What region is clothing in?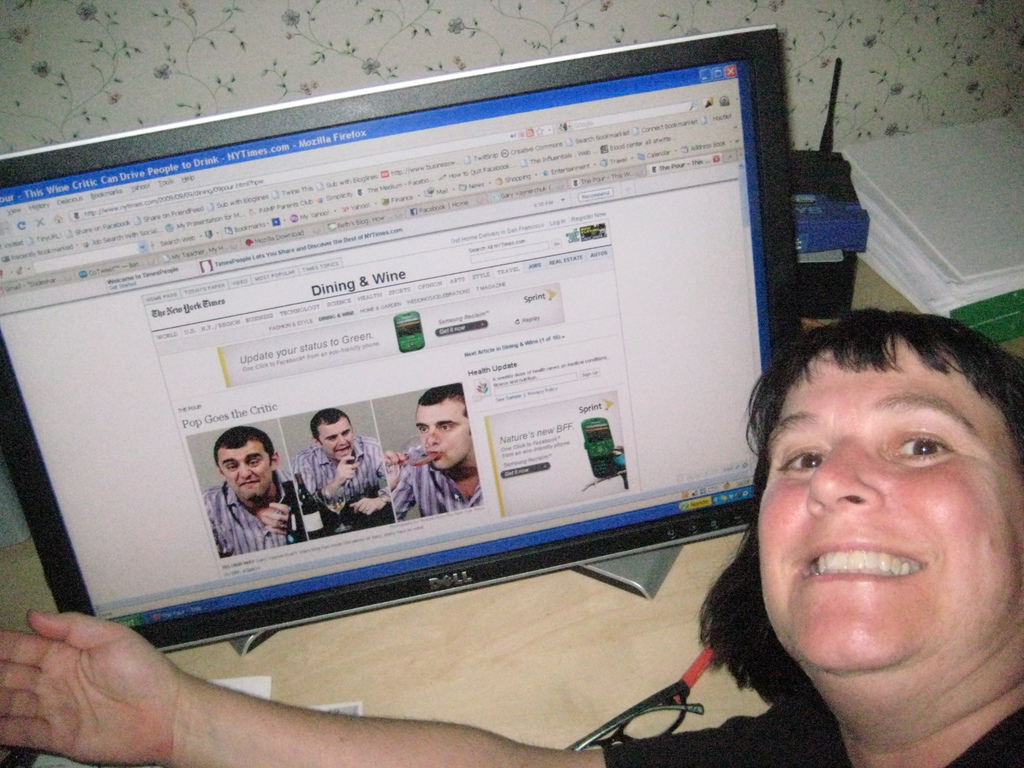
{"left": 597, "top": 688, "right": 1023, "bottom": 767}.
